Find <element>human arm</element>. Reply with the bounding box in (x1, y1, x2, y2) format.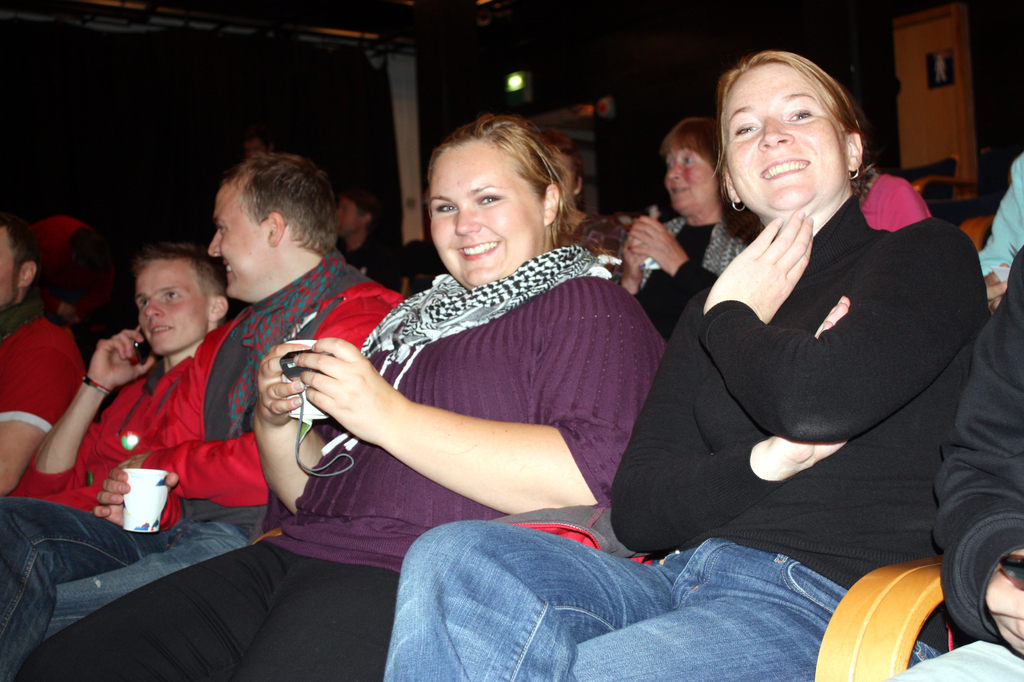
(605, 297, 870, 565).
